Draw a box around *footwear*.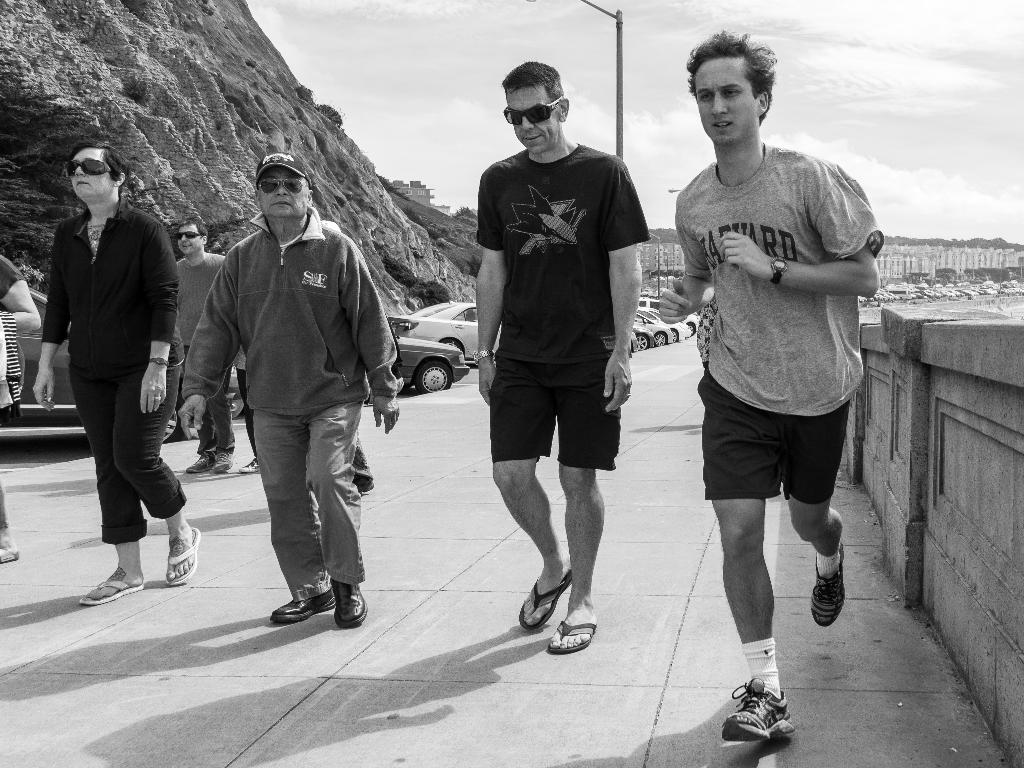
bbox=[809, 538, 847, 628].
